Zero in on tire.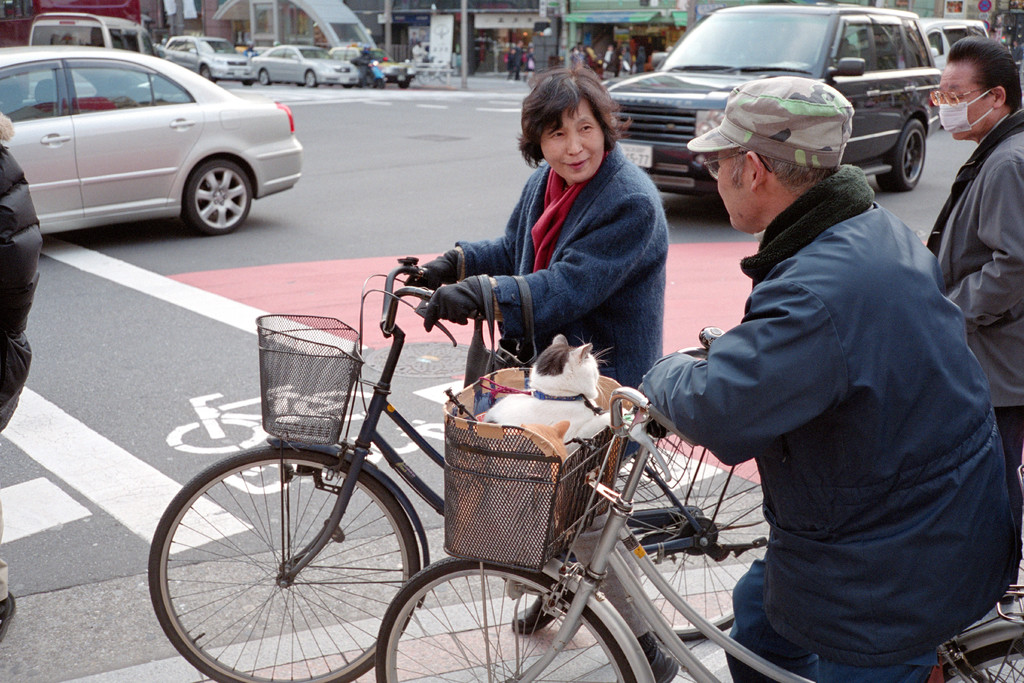
Zeroed in: x1=307, y1=70, x2=317, y2=87.
